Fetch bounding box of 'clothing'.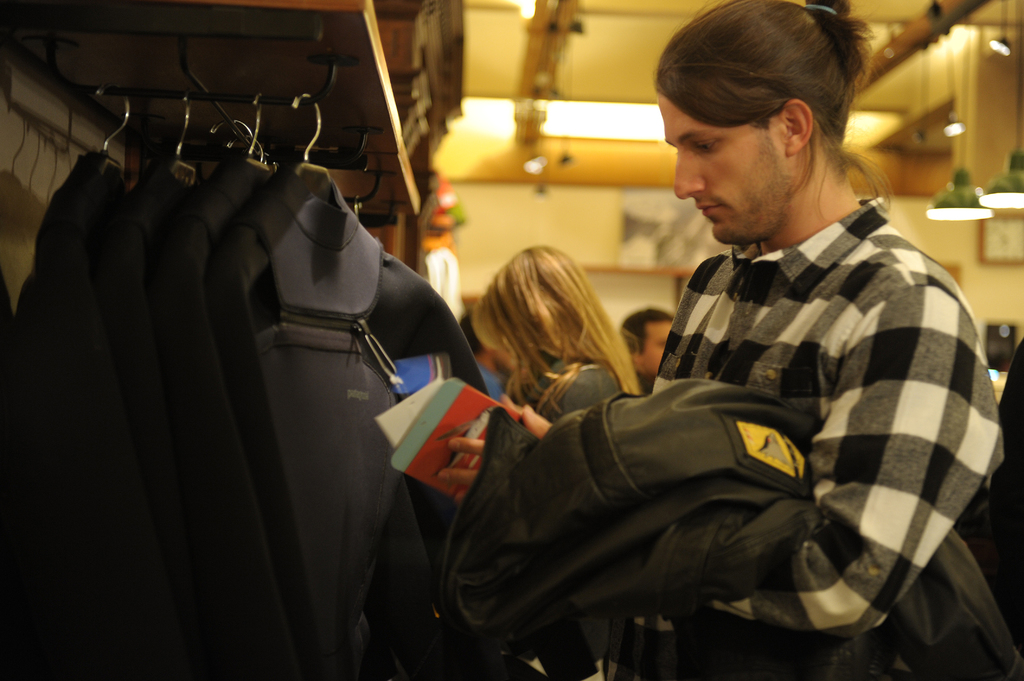
Bbox: (x1=511, y1=360, x2=630, y2=417).
